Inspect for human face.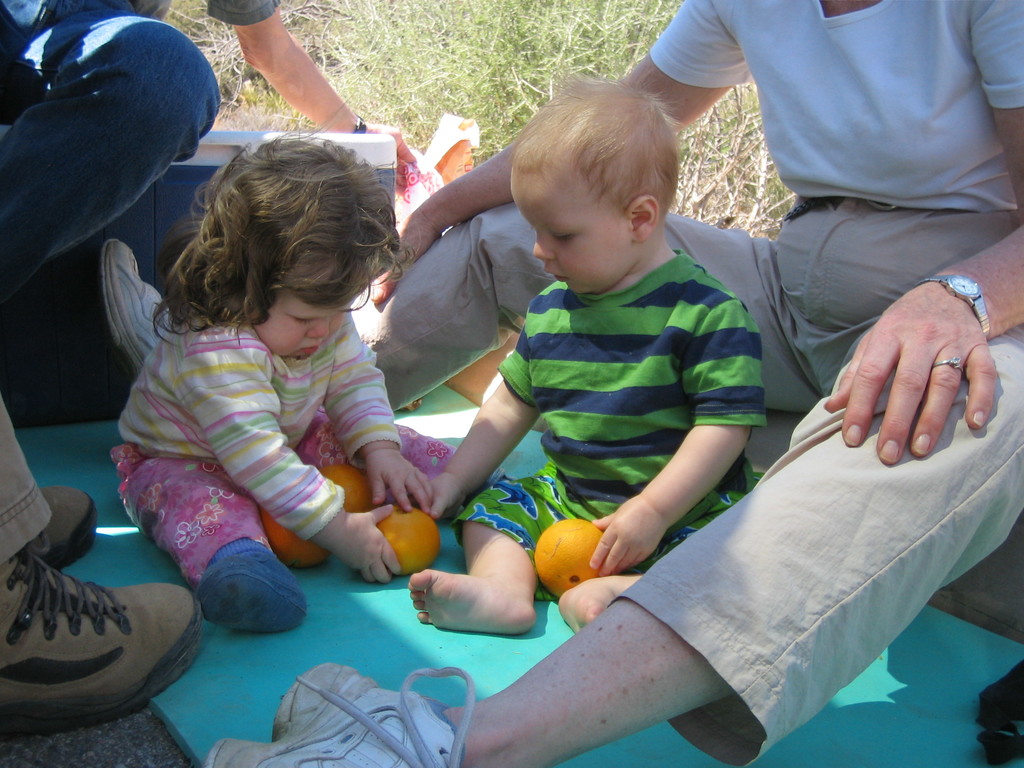
Inspection: [left=257, top=276, right=378, bottom=360].
